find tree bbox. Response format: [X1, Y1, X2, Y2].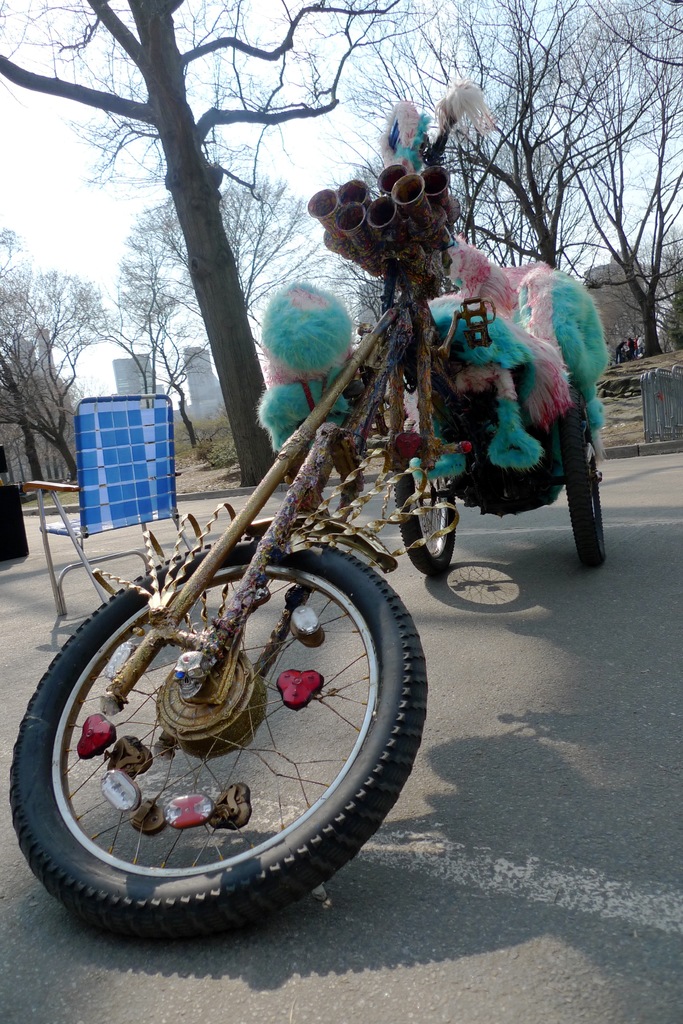
[106, 257, 209, 445].
